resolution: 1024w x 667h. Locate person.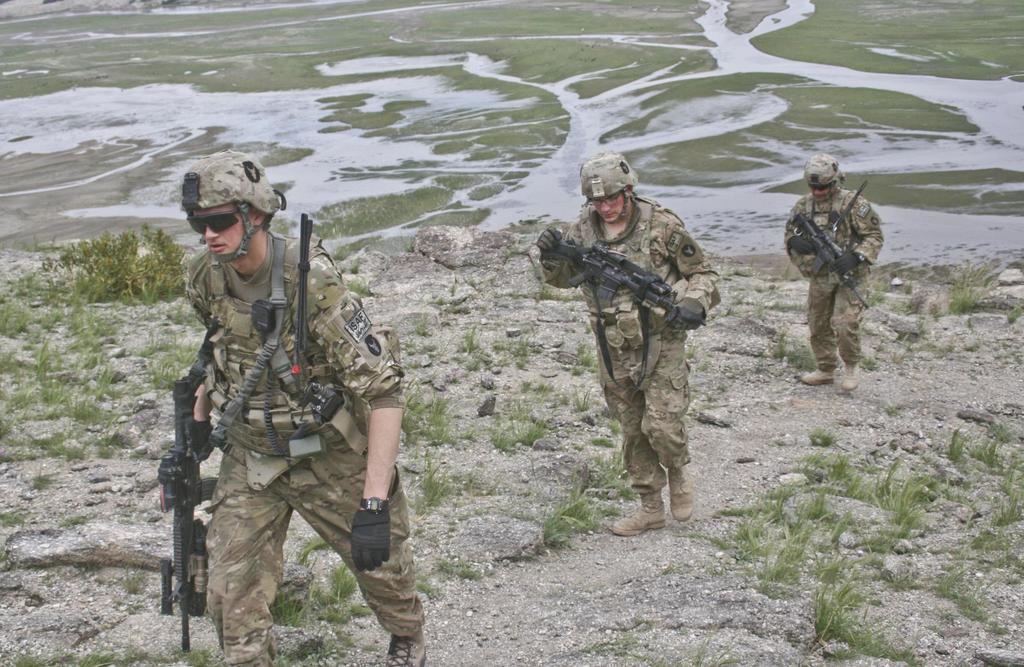
pyautogui.locateOnScreen(799, 150, 892, 410).
